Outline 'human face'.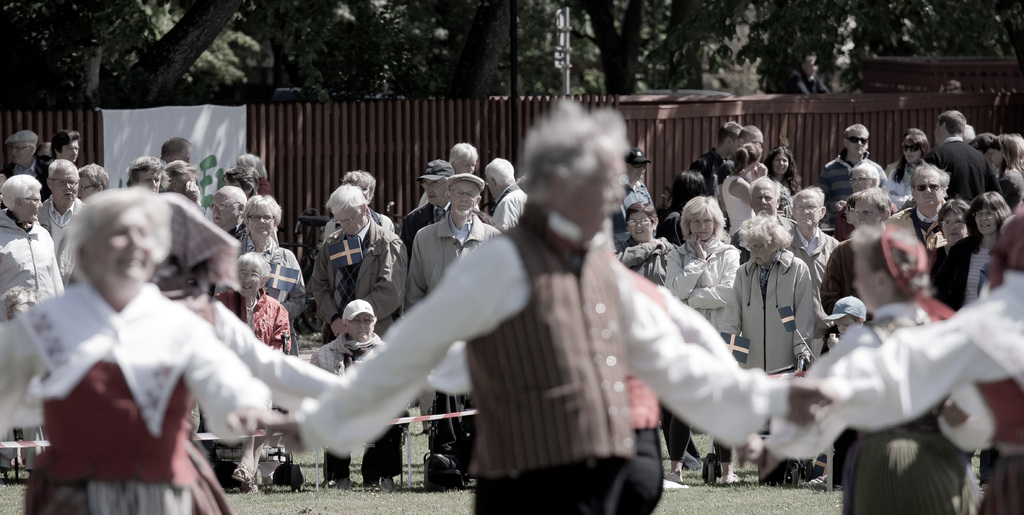
Outline: [x1=943, y1=208, x2=970, y2=241].
